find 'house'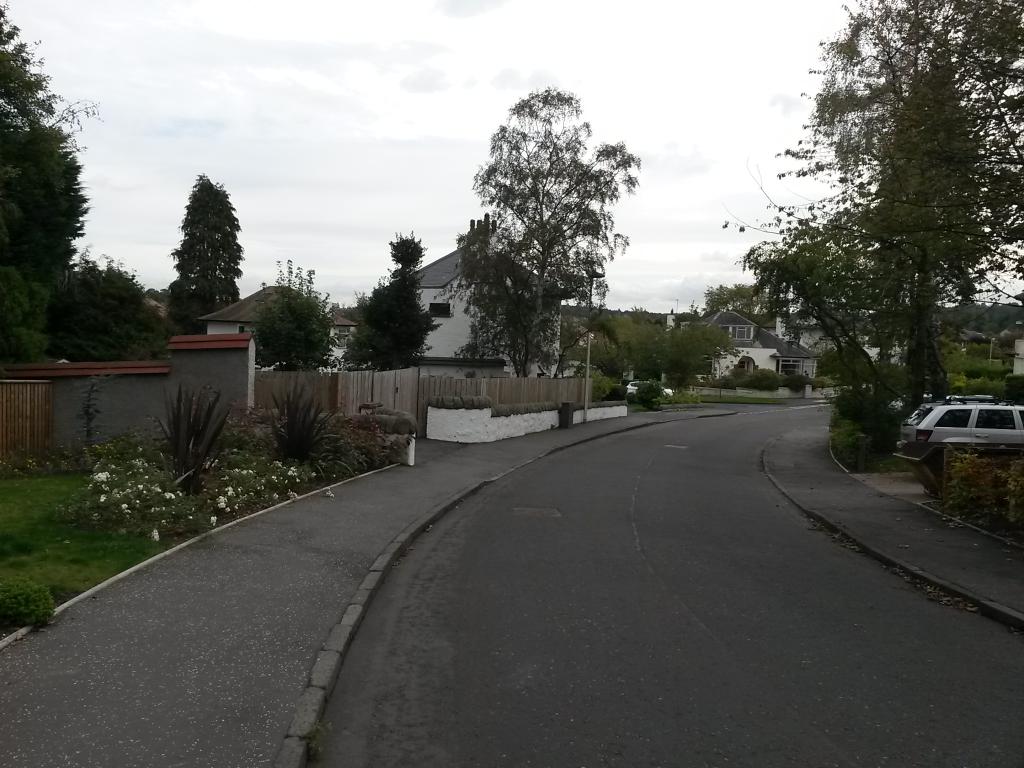
Rect(664, 307, 831, 388)
